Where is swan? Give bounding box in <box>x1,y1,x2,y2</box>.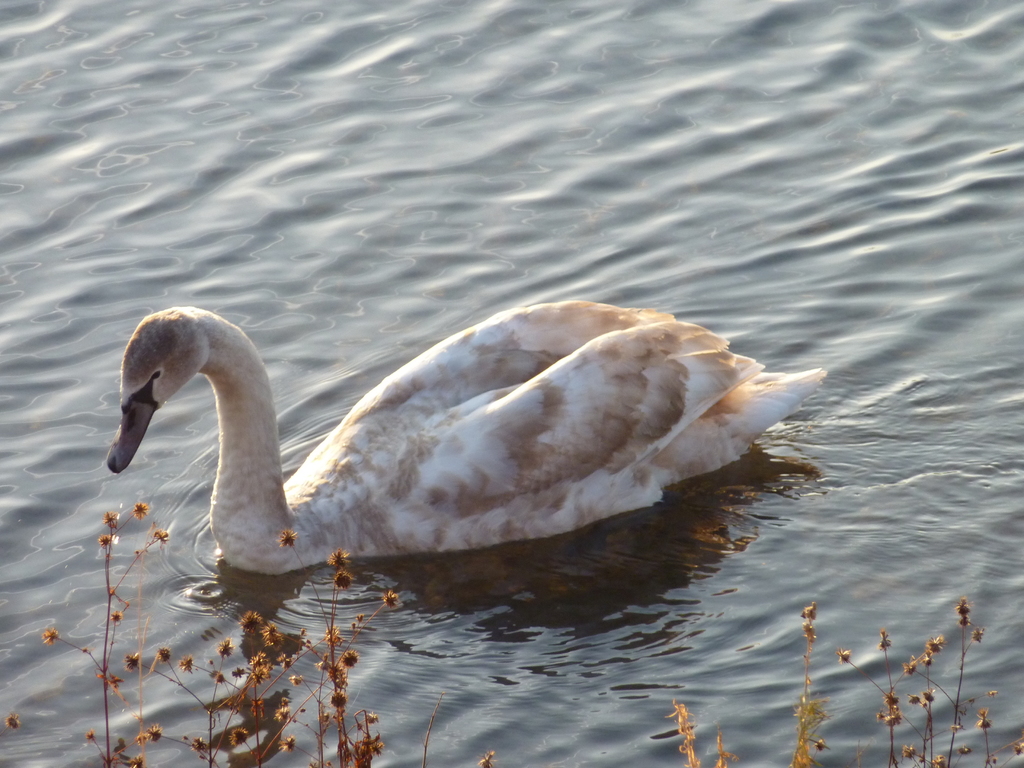
<box>111,284,817,588</box>.
